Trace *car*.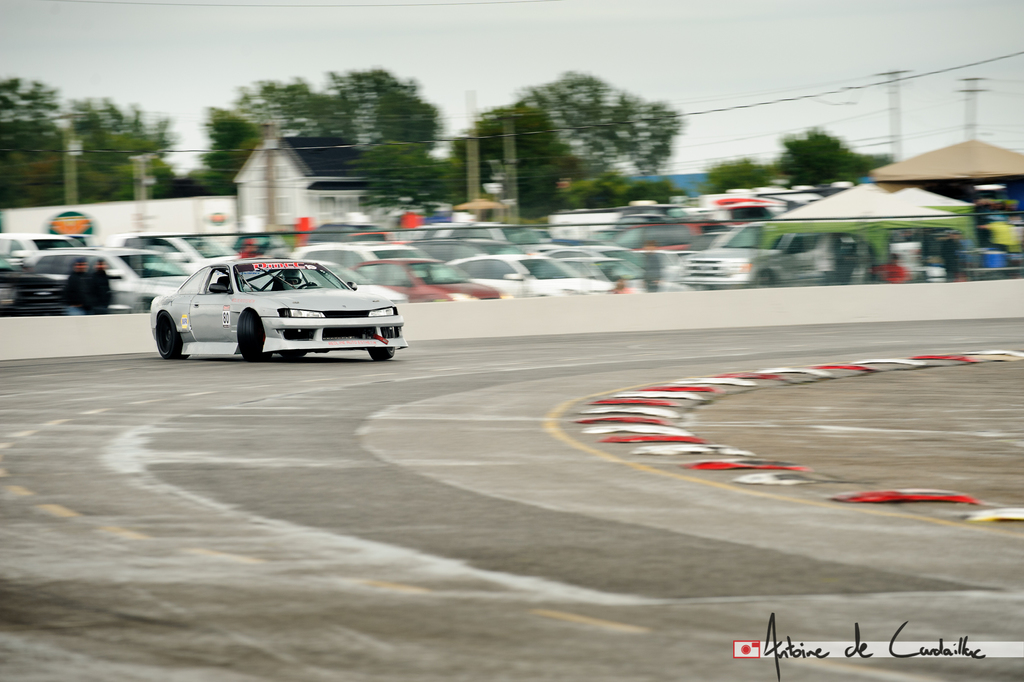
Traced to pyautogui.locateOnScreen(149, 256, 409, 362).
